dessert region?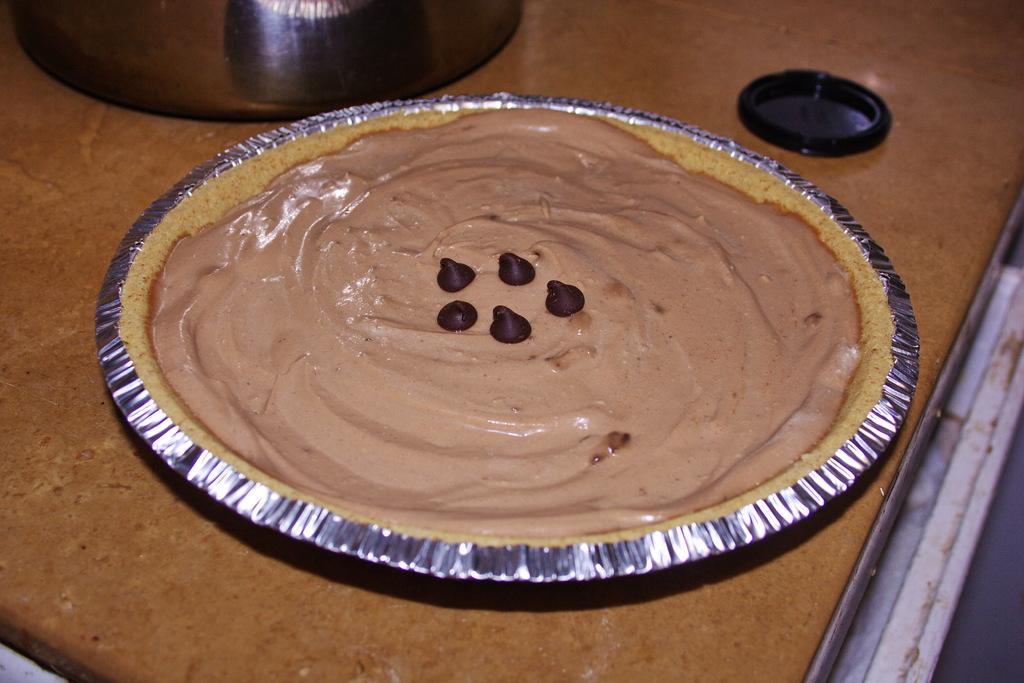
Rect(153, 106, 854, 532)
